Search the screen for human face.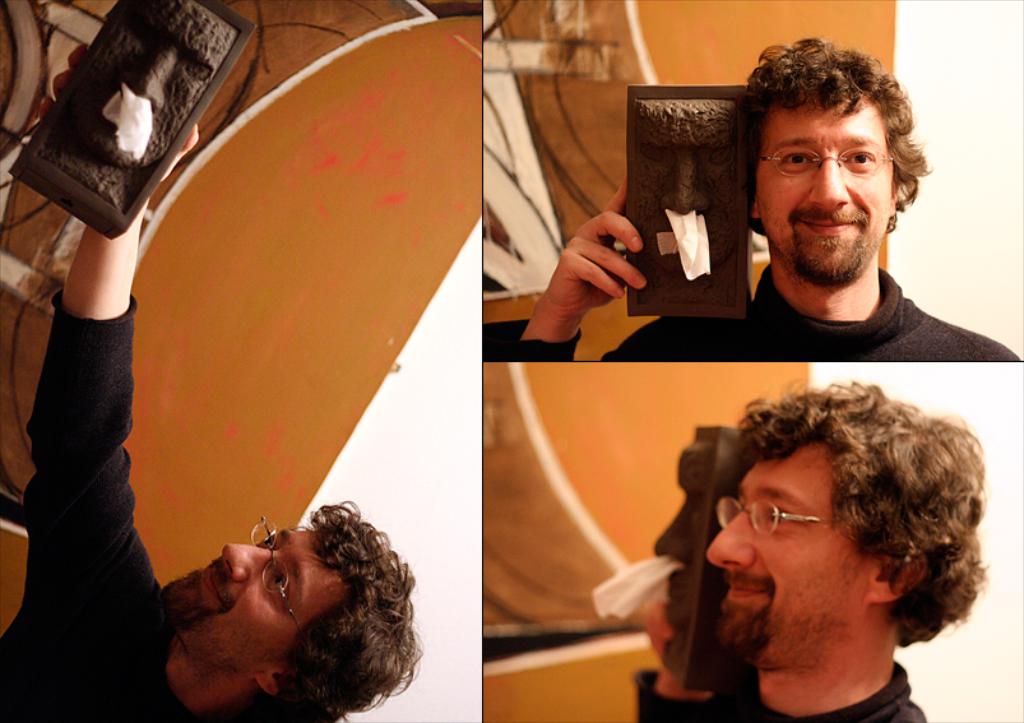
Found at <bbox>759, 105, 886, 289</bbox>.
